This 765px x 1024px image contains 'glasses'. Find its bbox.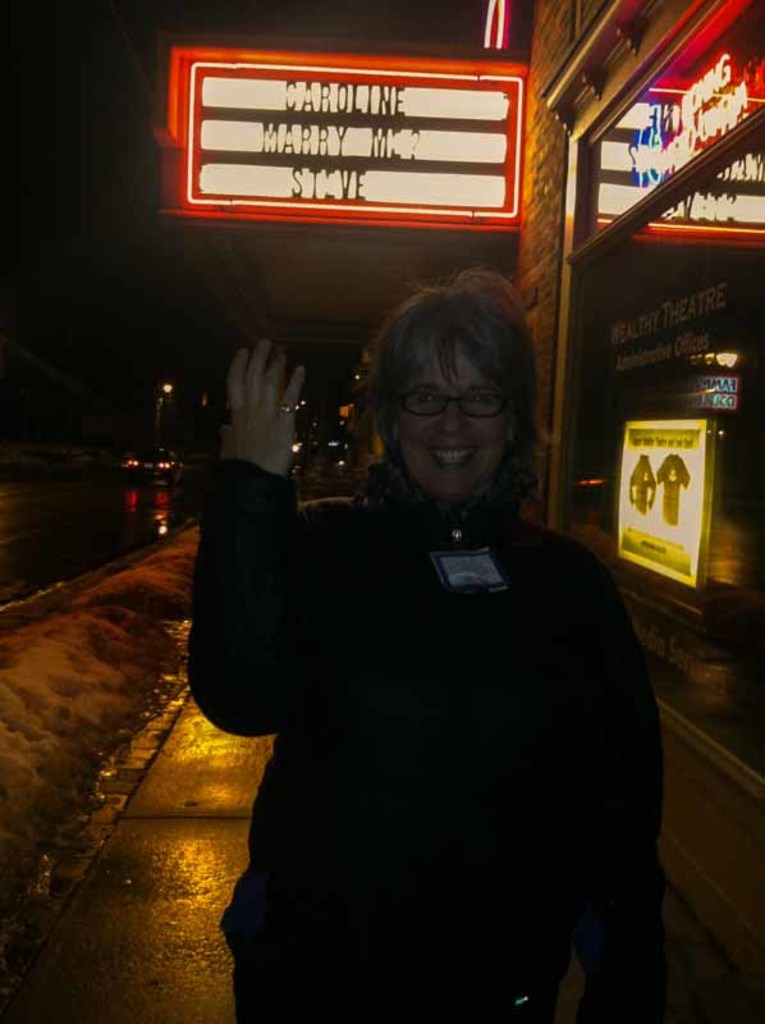
x1=382 y1=369 x2=527 y2=420.
